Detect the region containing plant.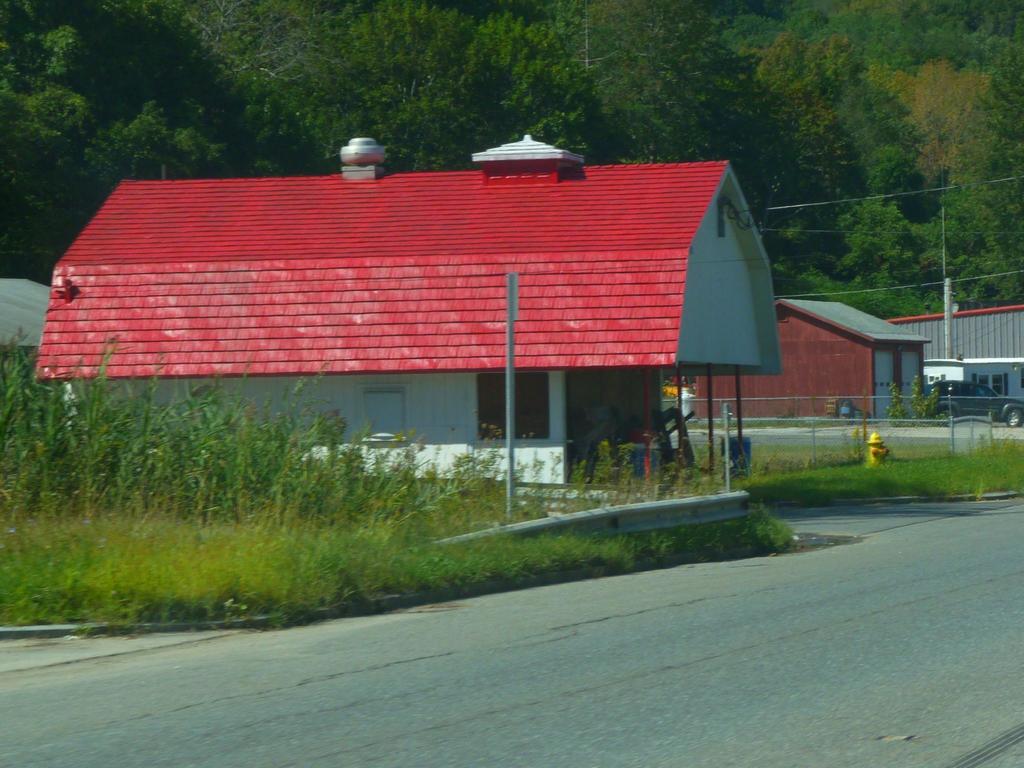
912/371/928/426.
